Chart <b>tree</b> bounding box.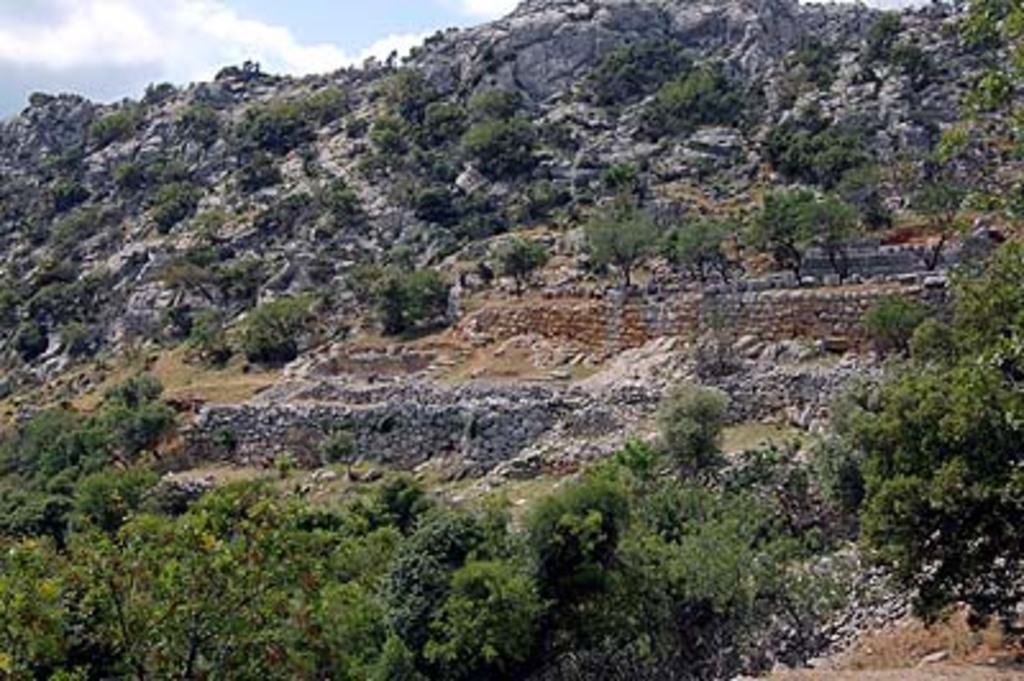
Charted: 113/146/151/195.
